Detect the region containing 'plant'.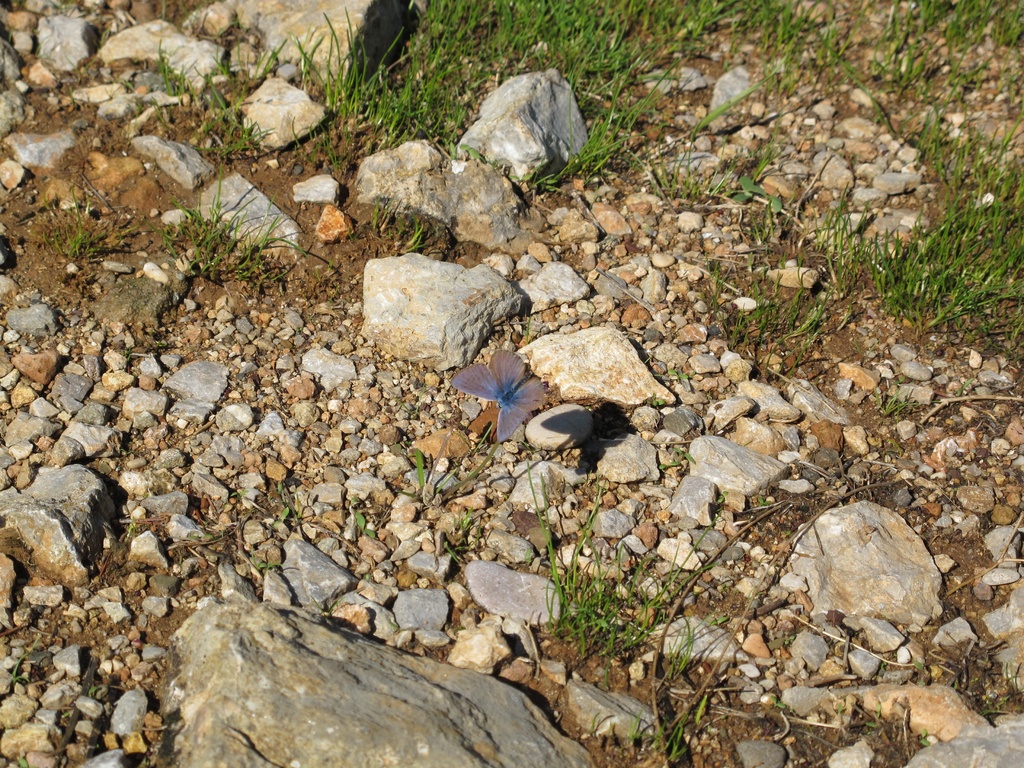
(x1=17, y1=756, x2=29, y2=767).
